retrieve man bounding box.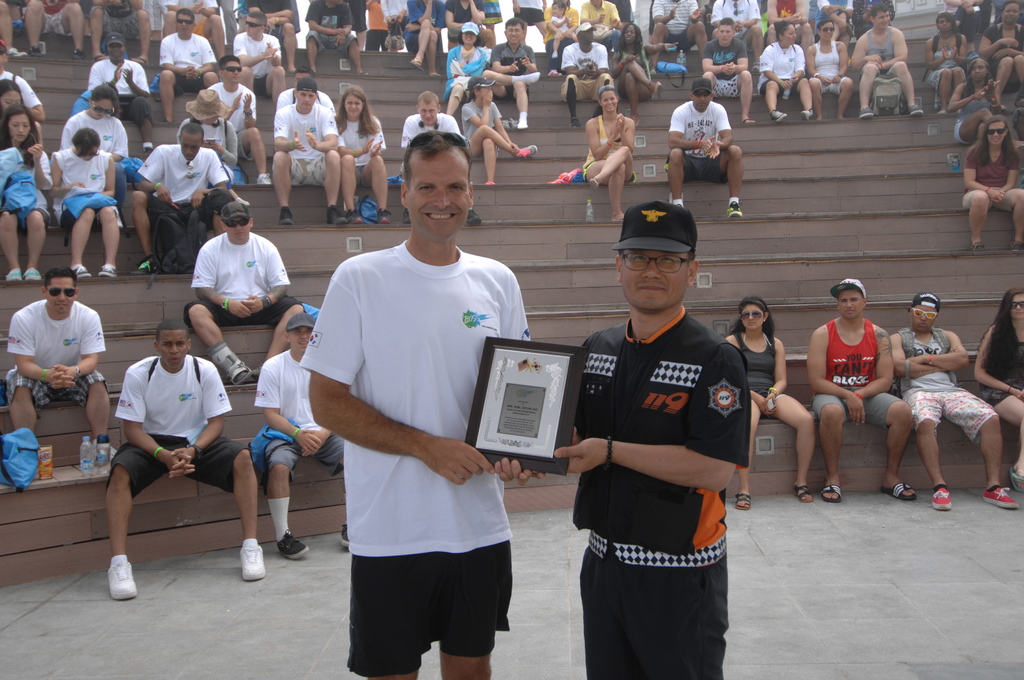
Bounding box: 554,26,613,122.
